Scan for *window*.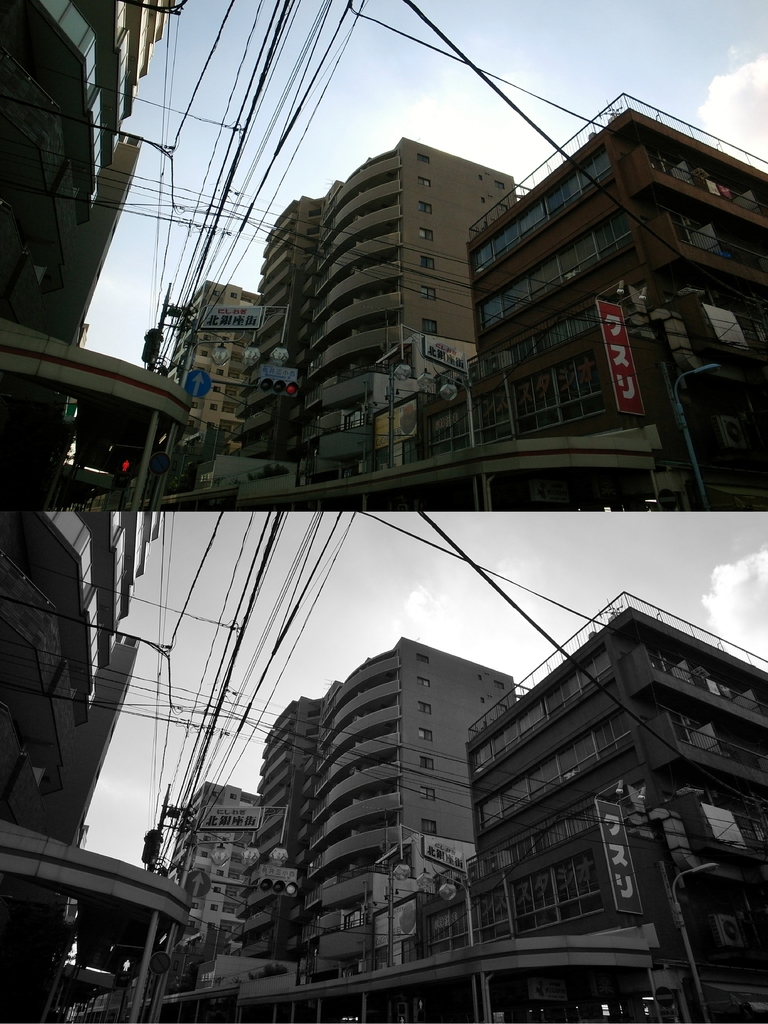
Scan result: (x1=419, y1=316, x2=438, y2=335).
